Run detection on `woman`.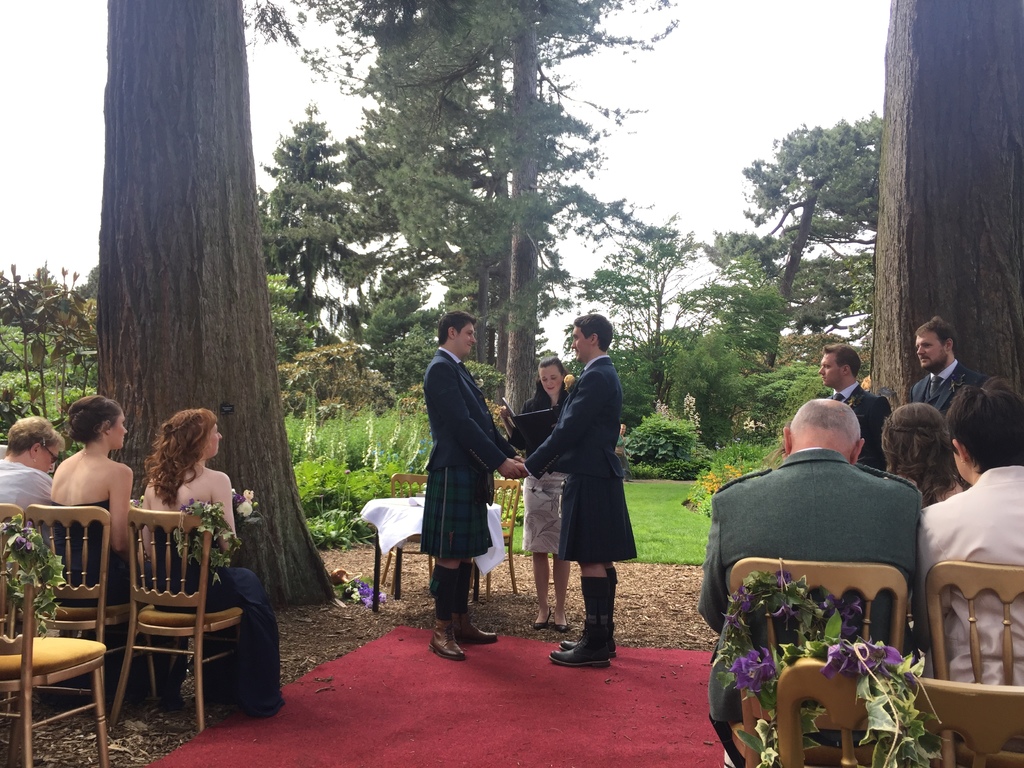
Result: {"x1": 47, "y1": 393, "x2": 142, "y2": 646}.
